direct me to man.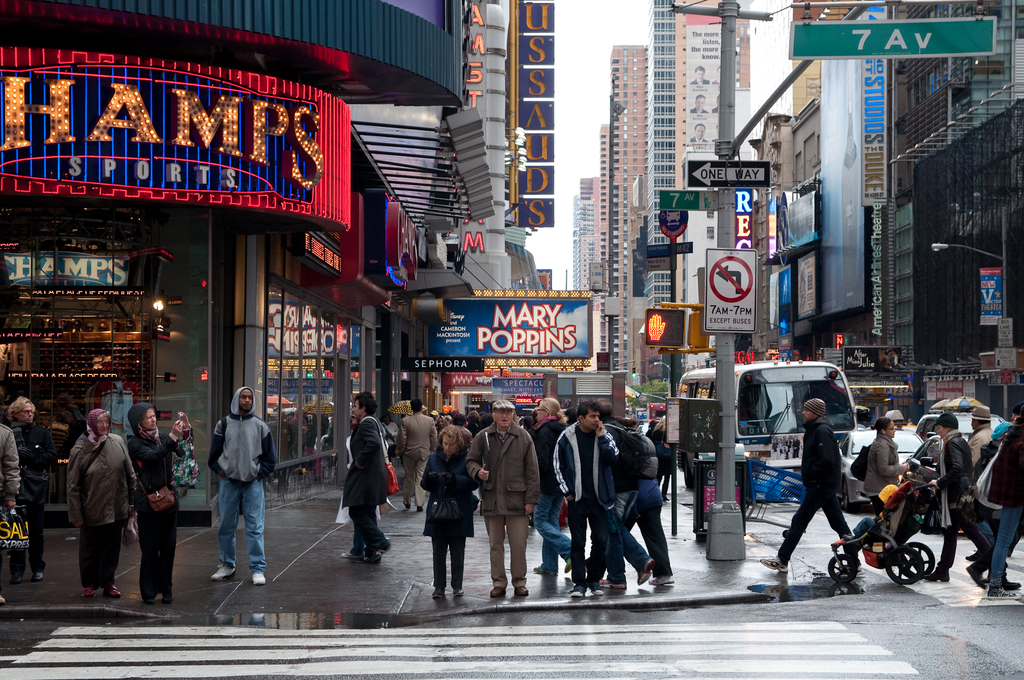
Direction: bbox=[689, 95, 708, 113].
